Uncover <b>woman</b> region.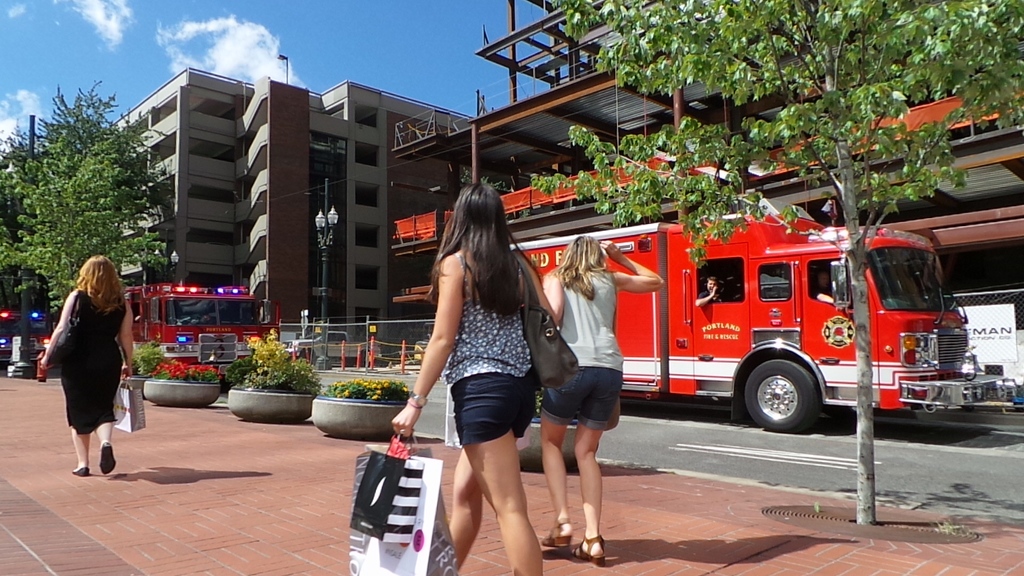
Uncovered: BBox(42, 251, 139, 482).
